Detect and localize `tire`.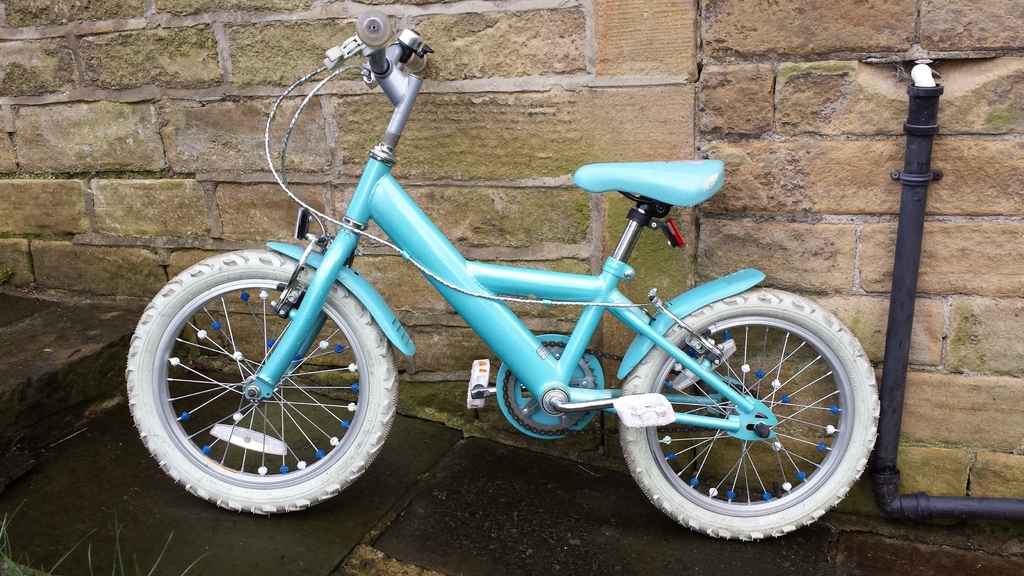
Localized at bbox(125, 250, 397, 516).
